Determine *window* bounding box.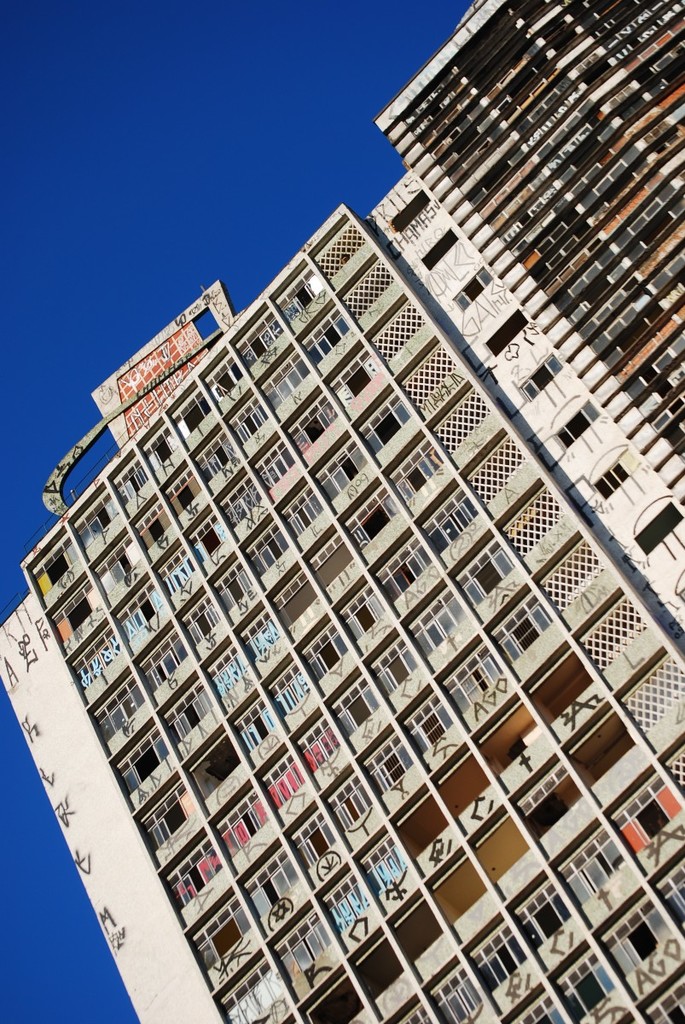
Determined: 253/439/292/495.
